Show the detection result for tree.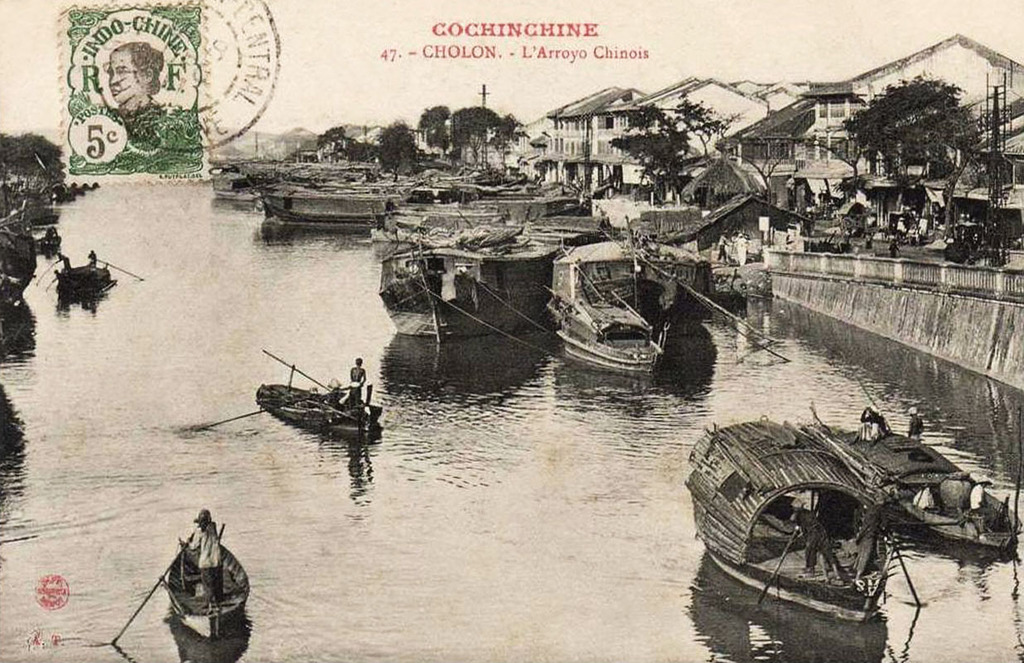
locate(845, 36, 993, 217).
